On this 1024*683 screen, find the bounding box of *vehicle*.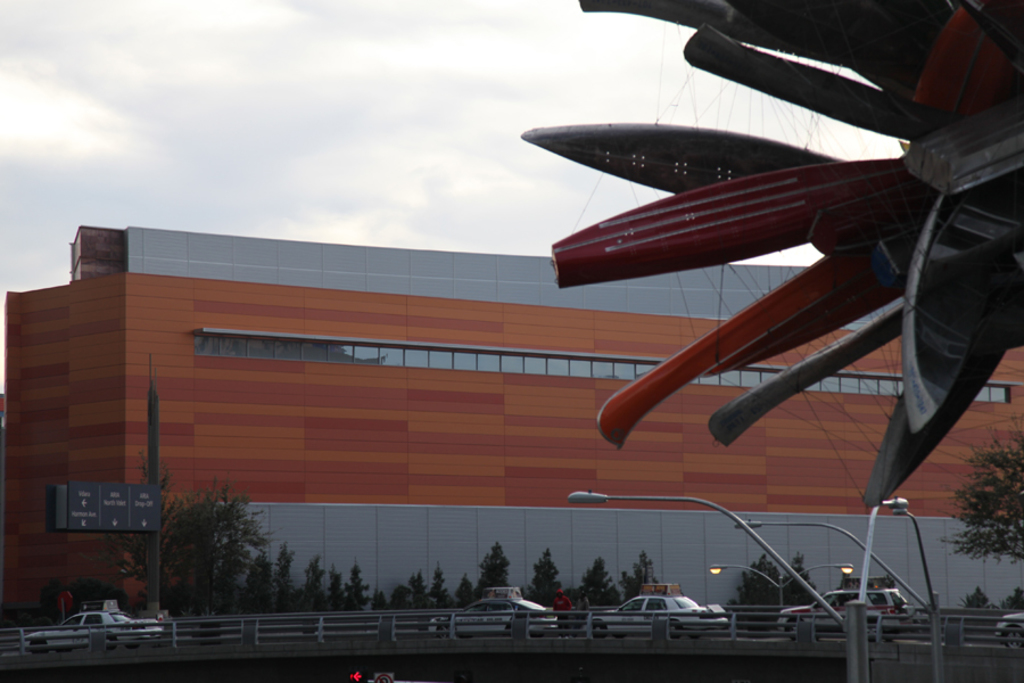
Bounding box: {"x1": 23, "y1": 607, "x2": 162, "y2": 652}.
